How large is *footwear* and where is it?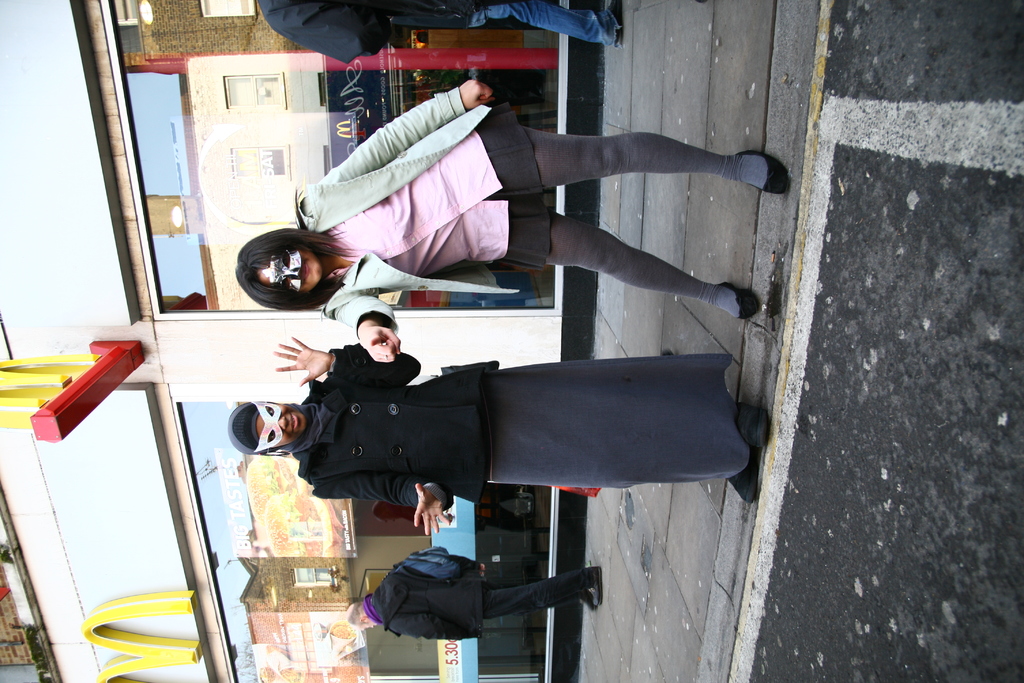
Bounding box: l=737, t=149, r=792, b=194.
